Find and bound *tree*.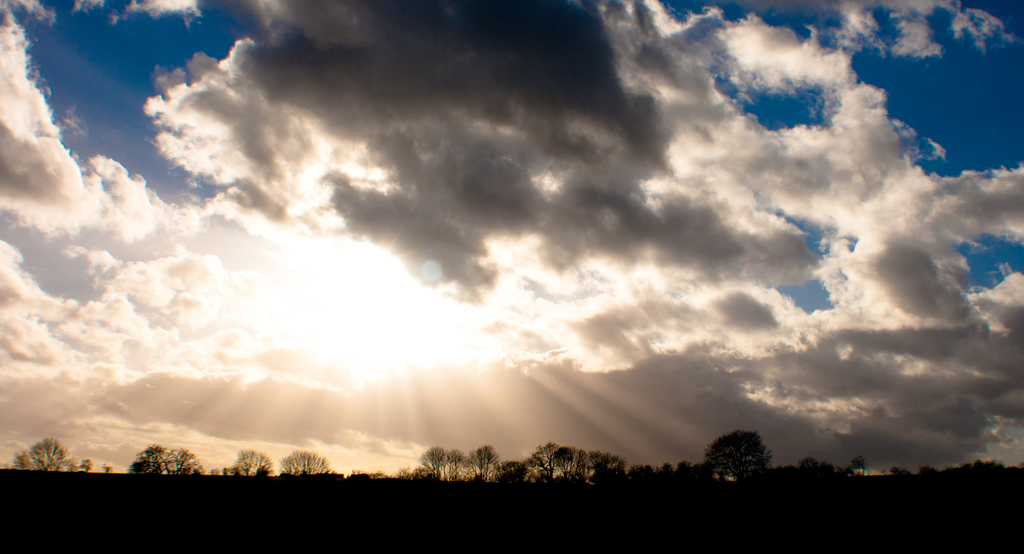
Bound: select_region(527, 443, 557, 484).
